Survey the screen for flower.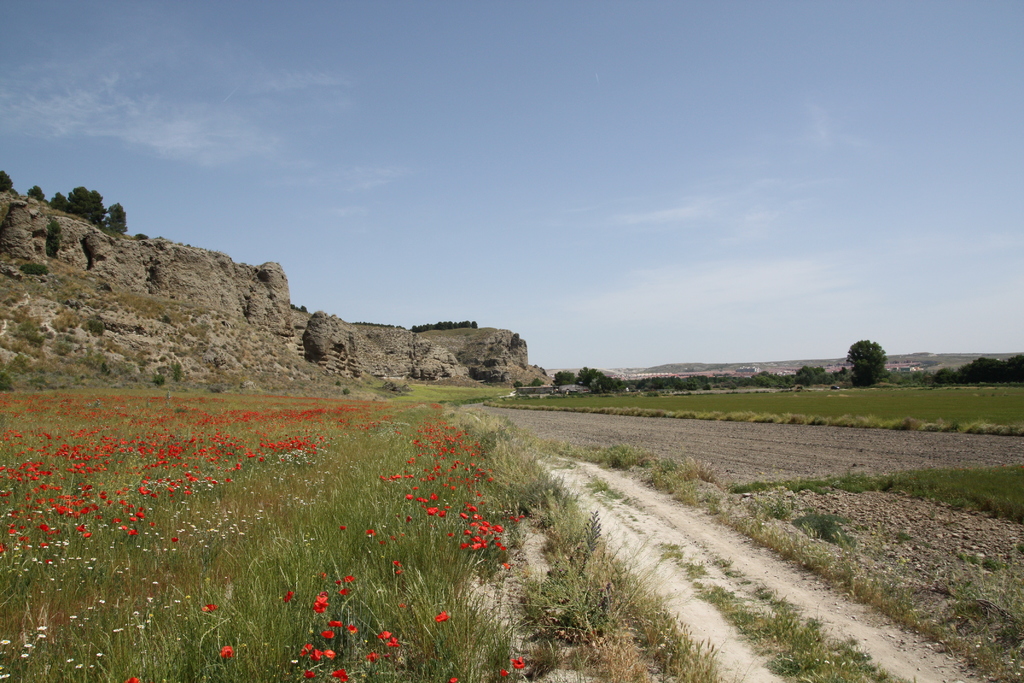
Survey found: bbox=(321, 632, 332, 639).
